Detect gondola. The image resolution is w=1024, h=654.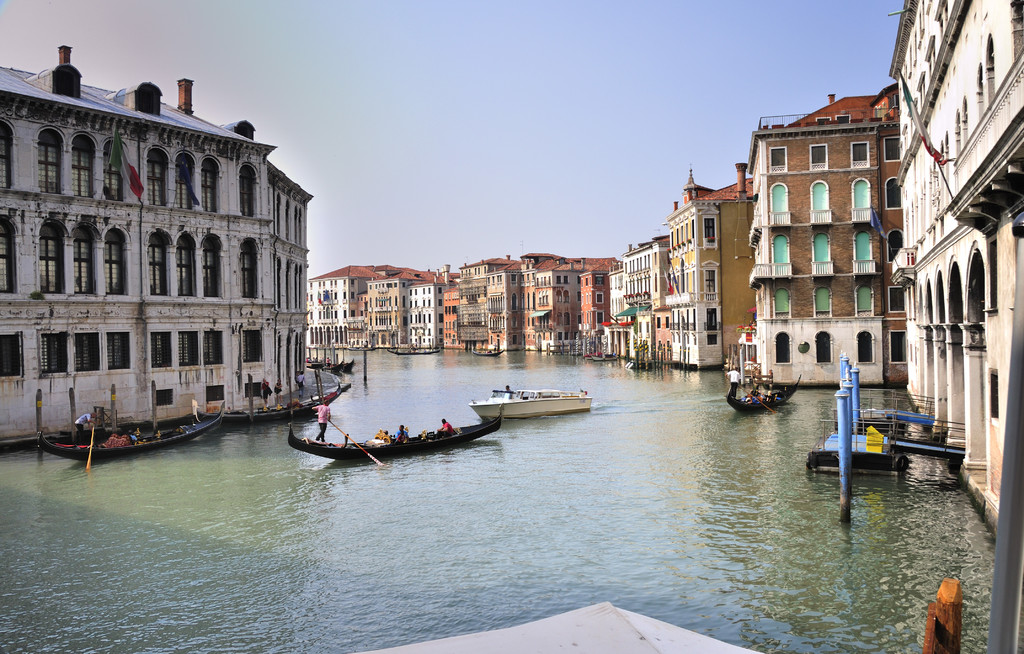
<box>286,409,505,455</box>.
